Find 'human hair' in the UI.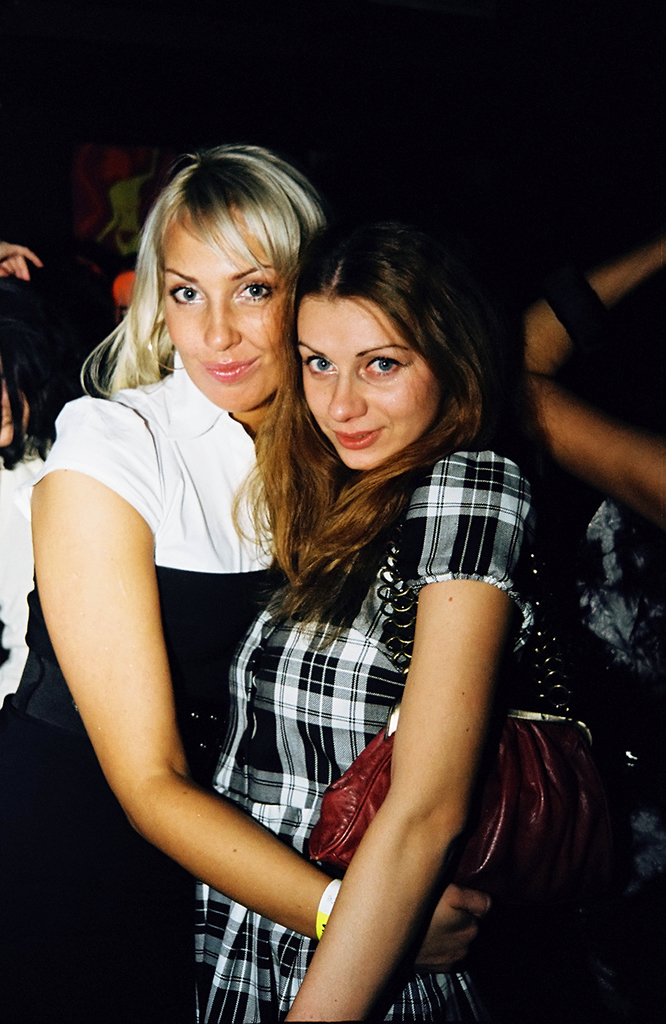
UI element at 115,128,325,422.
